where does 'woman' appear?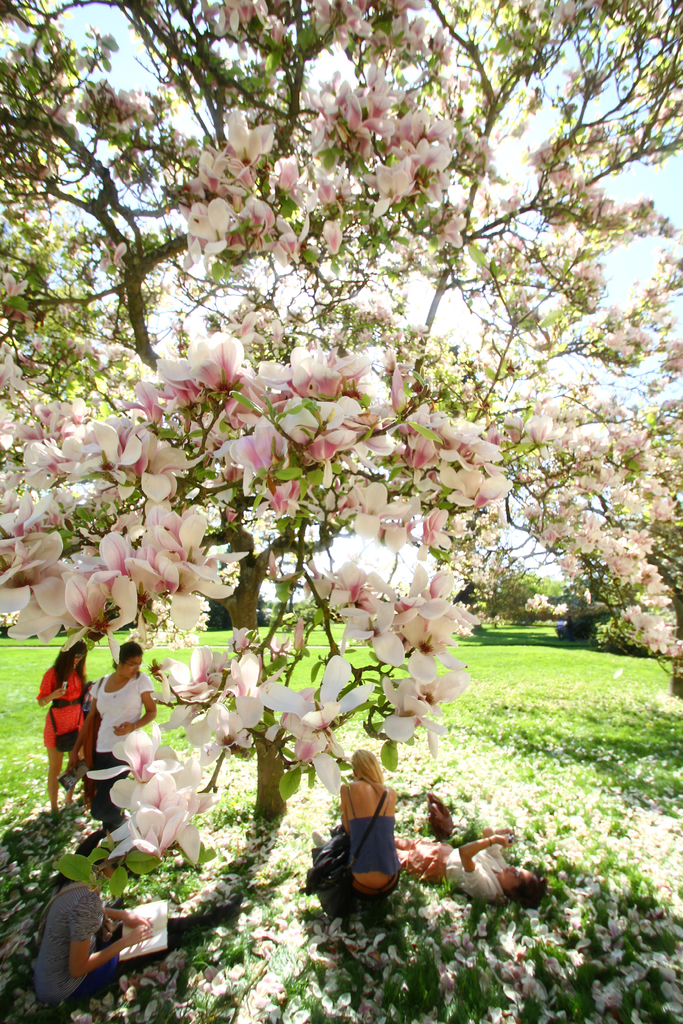
Appears at select_region(316, 744, 411, 917).
